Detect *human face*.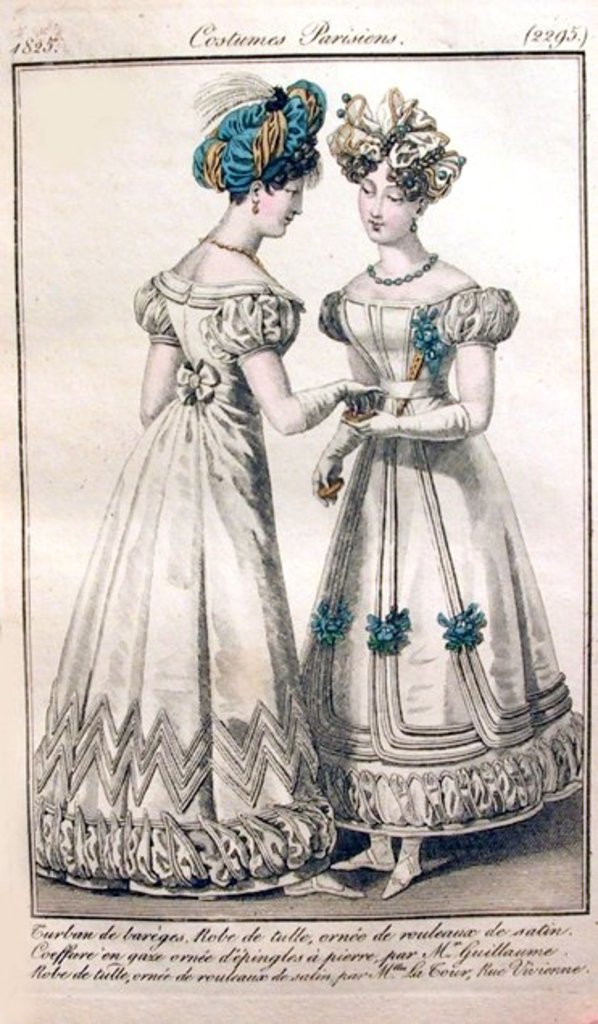
Detected at bbox(358, 171, 417, 244).
